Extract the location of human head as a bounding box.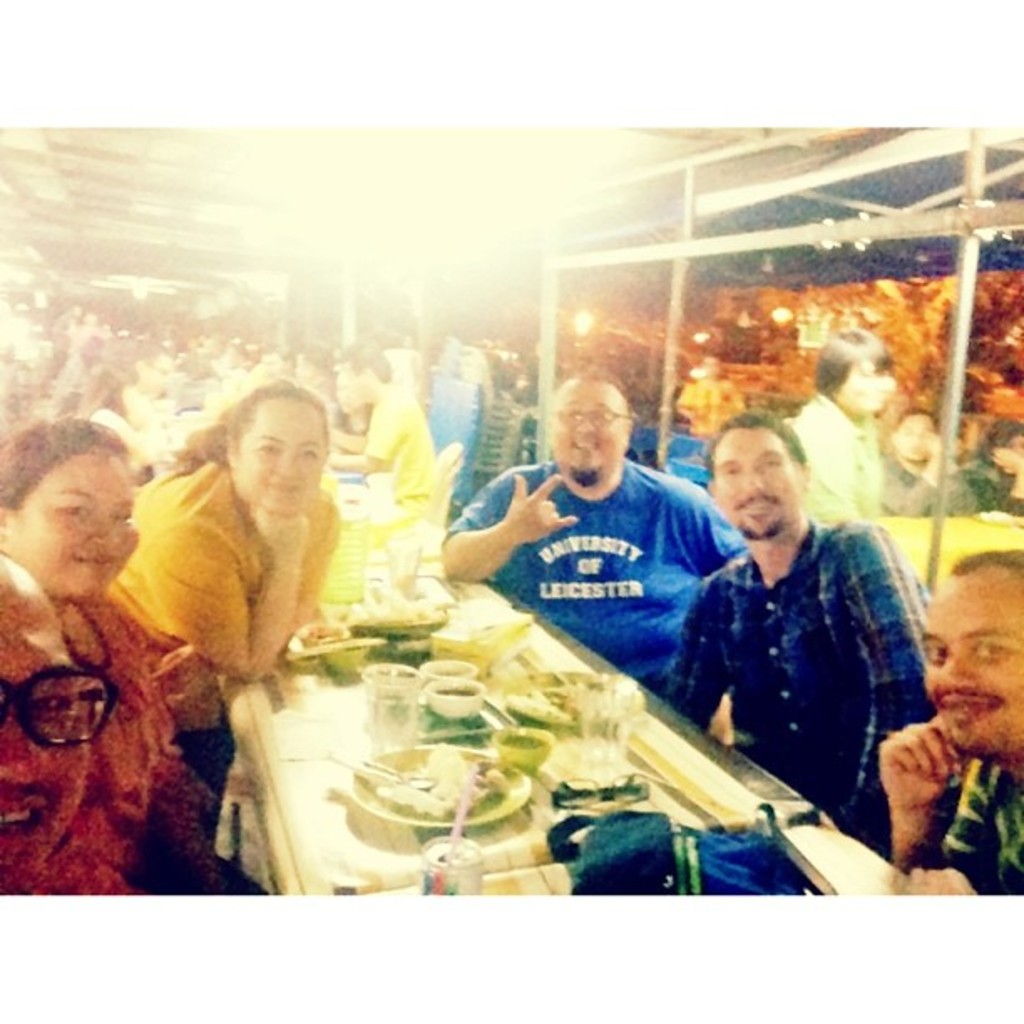
[982,415,1022,472].
